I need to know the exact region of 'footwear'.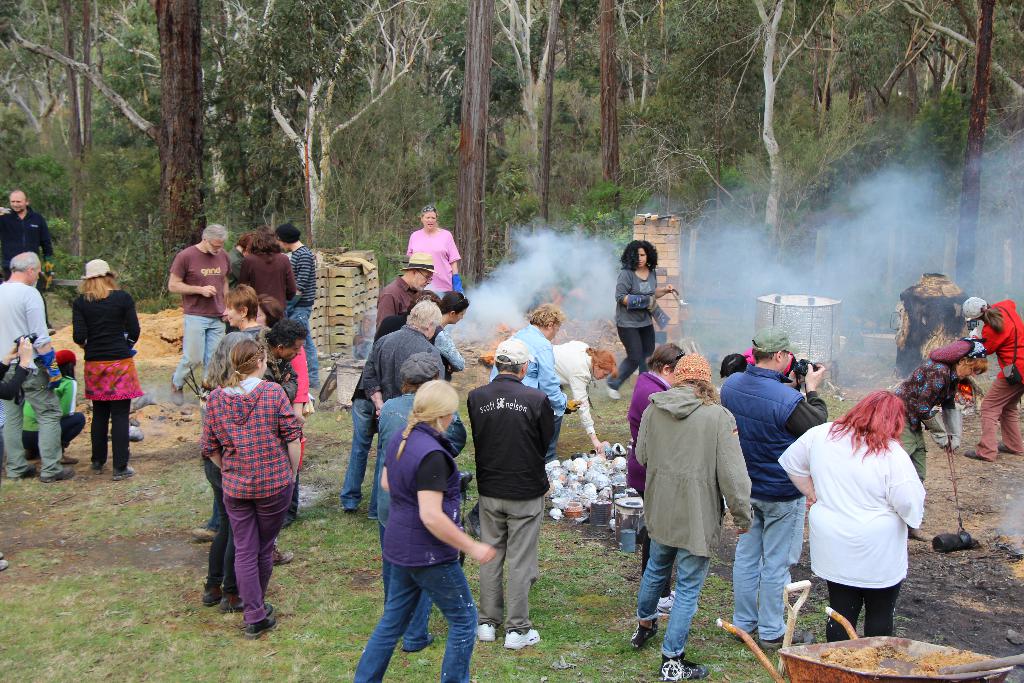
Region: pyautogui.locateOnScreen(474, 624, 495, 643).
